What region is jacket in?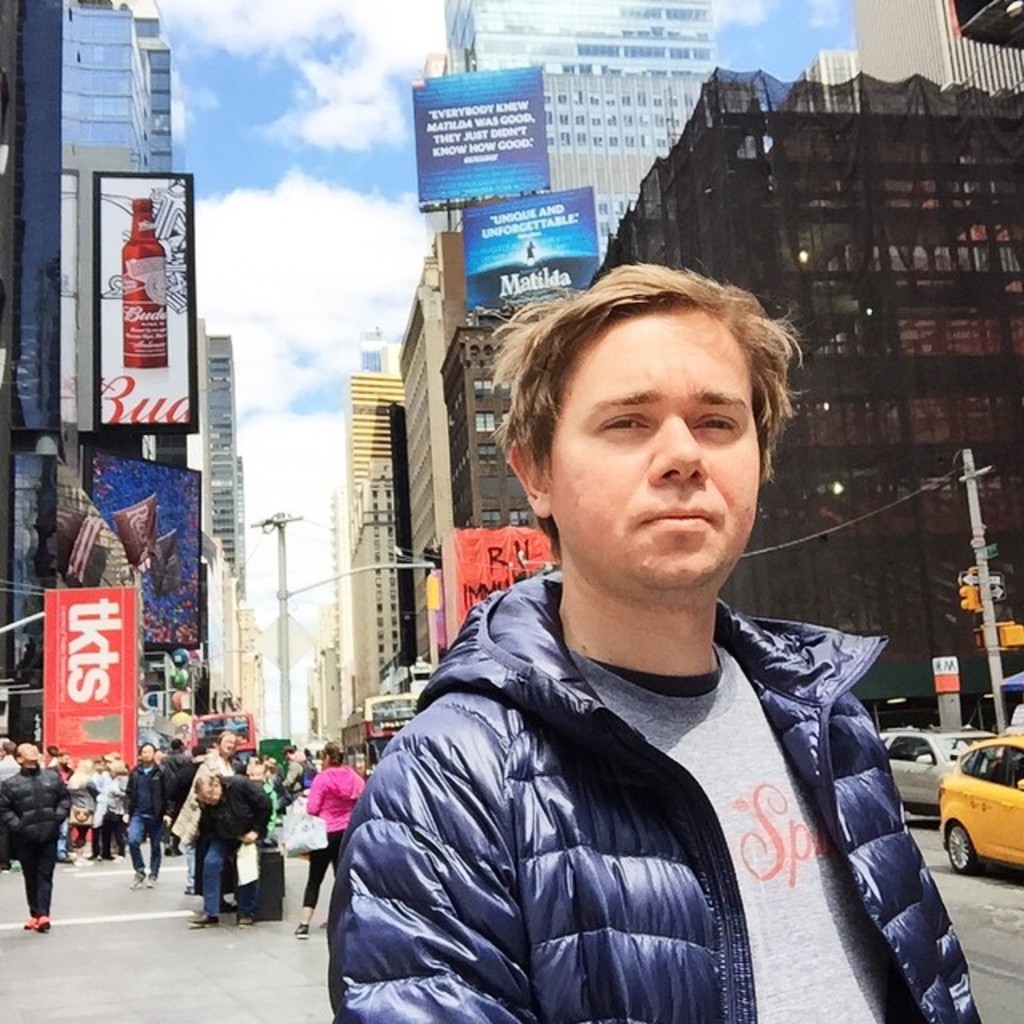
region(130, 762, 173, 816).
